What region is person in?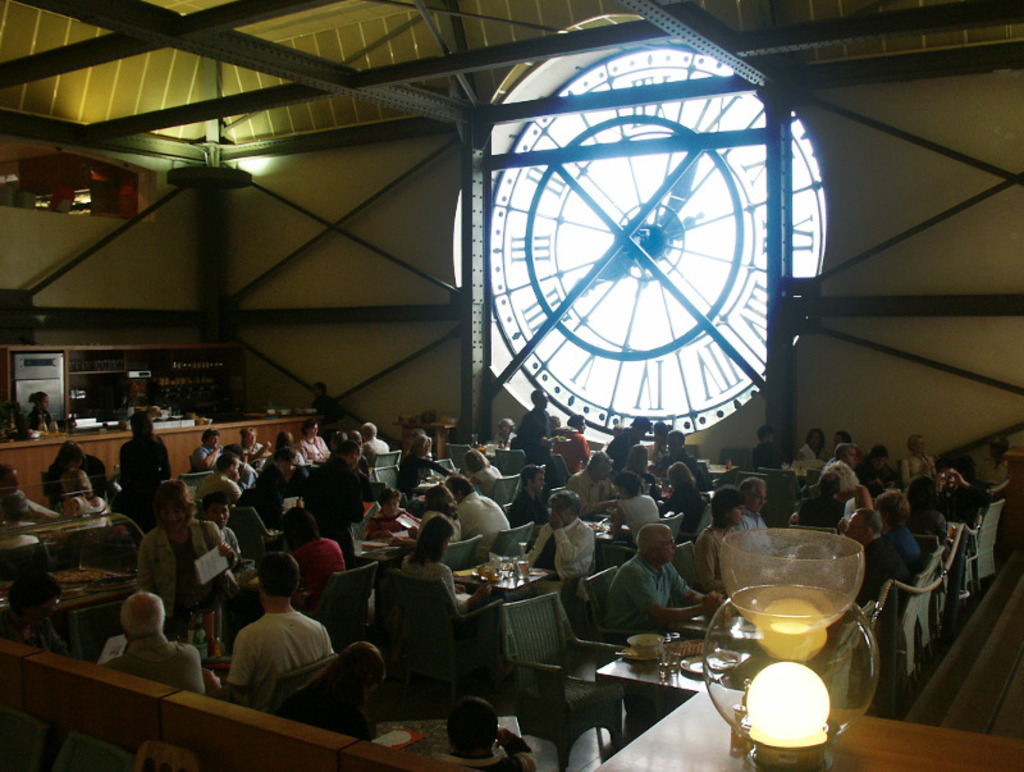
<box>186,428,224,474</box>.
